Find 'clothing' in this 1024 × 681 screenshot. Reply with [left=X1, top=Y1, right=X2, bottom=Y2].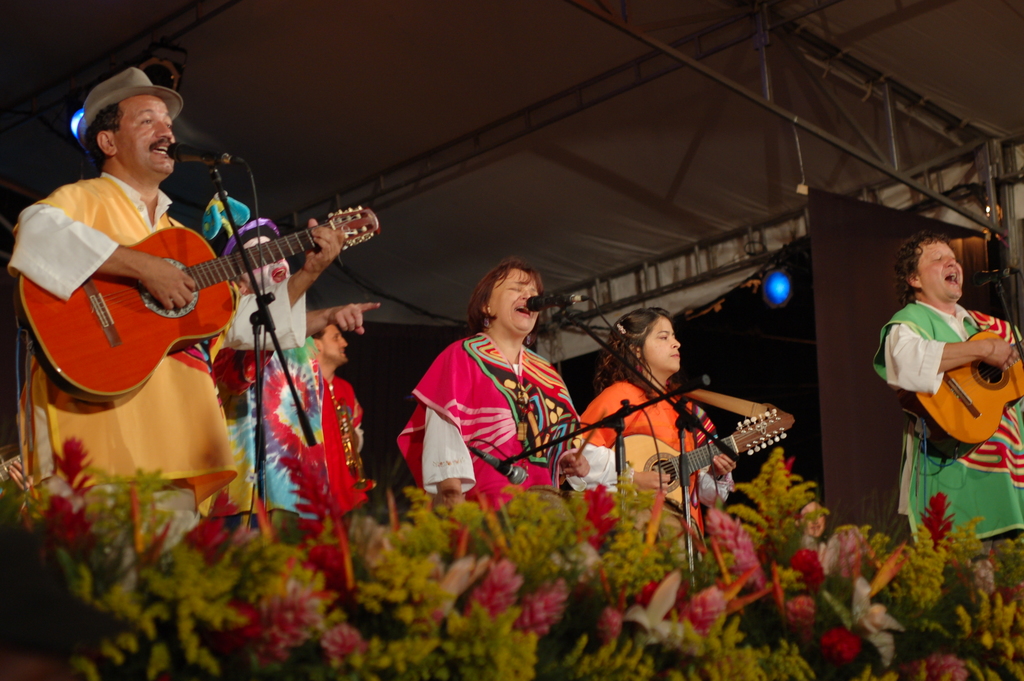
[left=4, top=174, right=311, bottom=534].
